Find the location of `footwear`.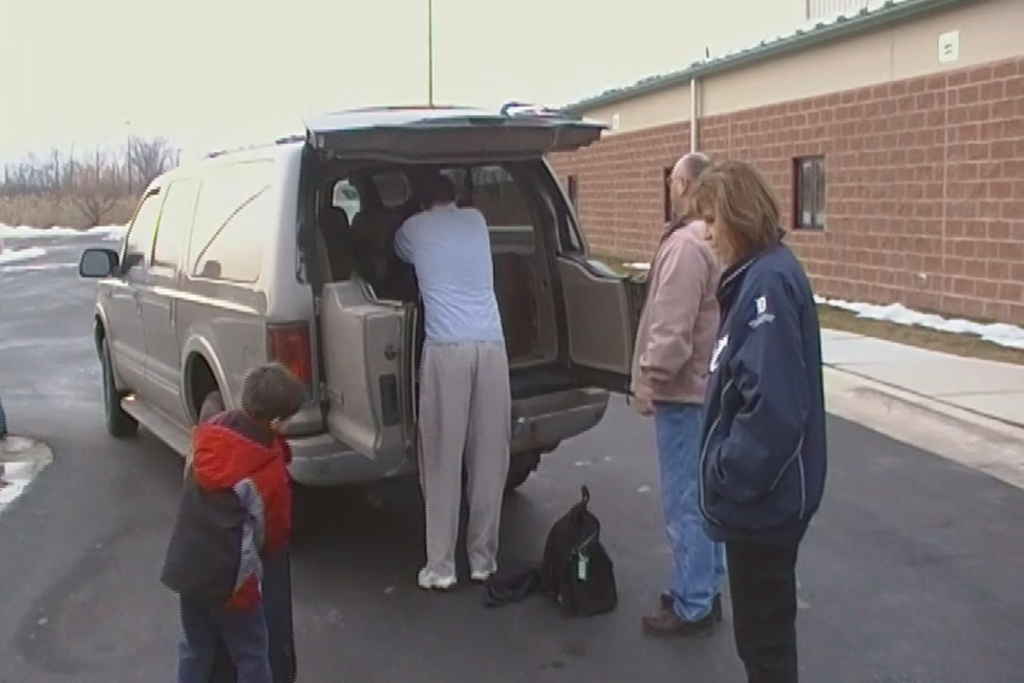
Location: [left=658, top=588, right=725, bottom=623].
